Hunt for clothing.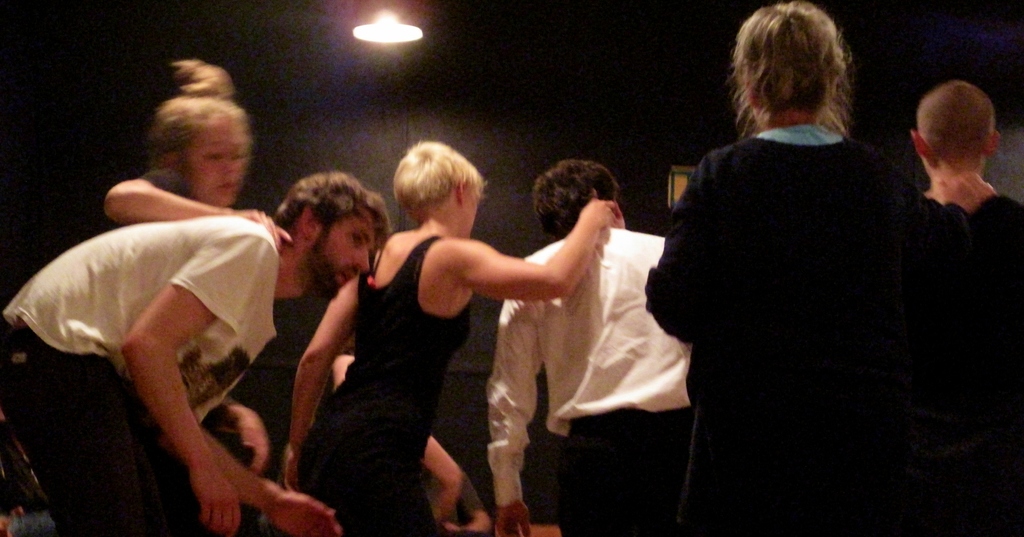
Hunted down at crop(1, 212, 281, 536).
